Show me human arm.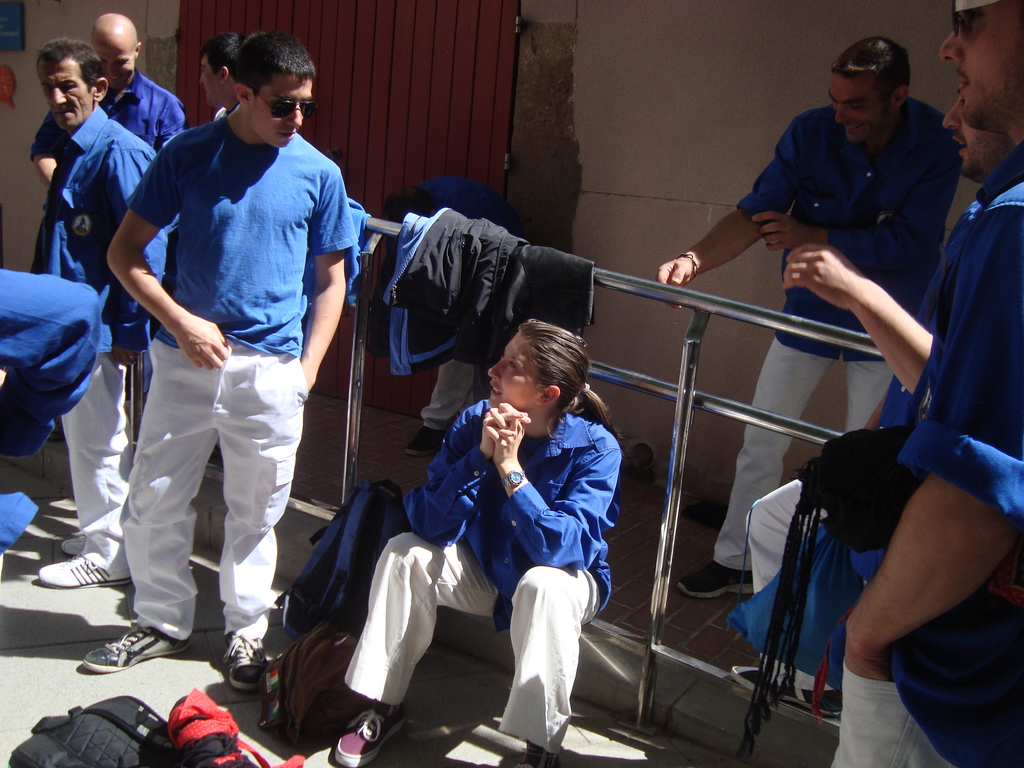
human arm is here: 652,108,805,311.
